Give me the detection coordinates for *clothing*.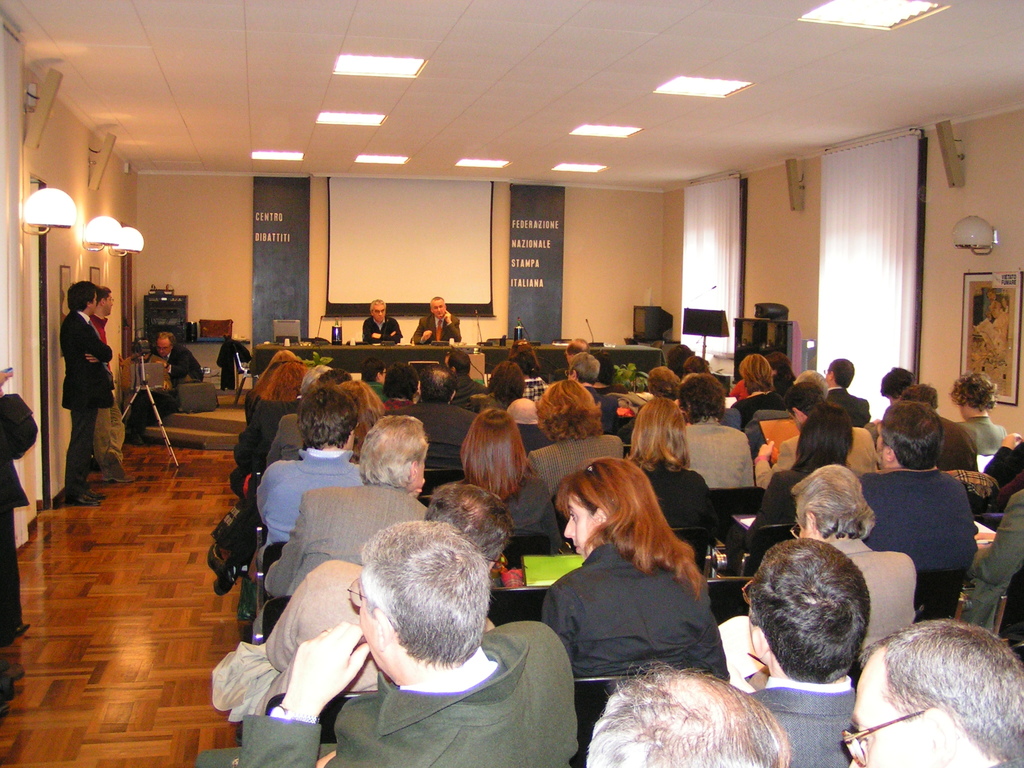
(x1=933, y1=410, x2=977, y2=467).
